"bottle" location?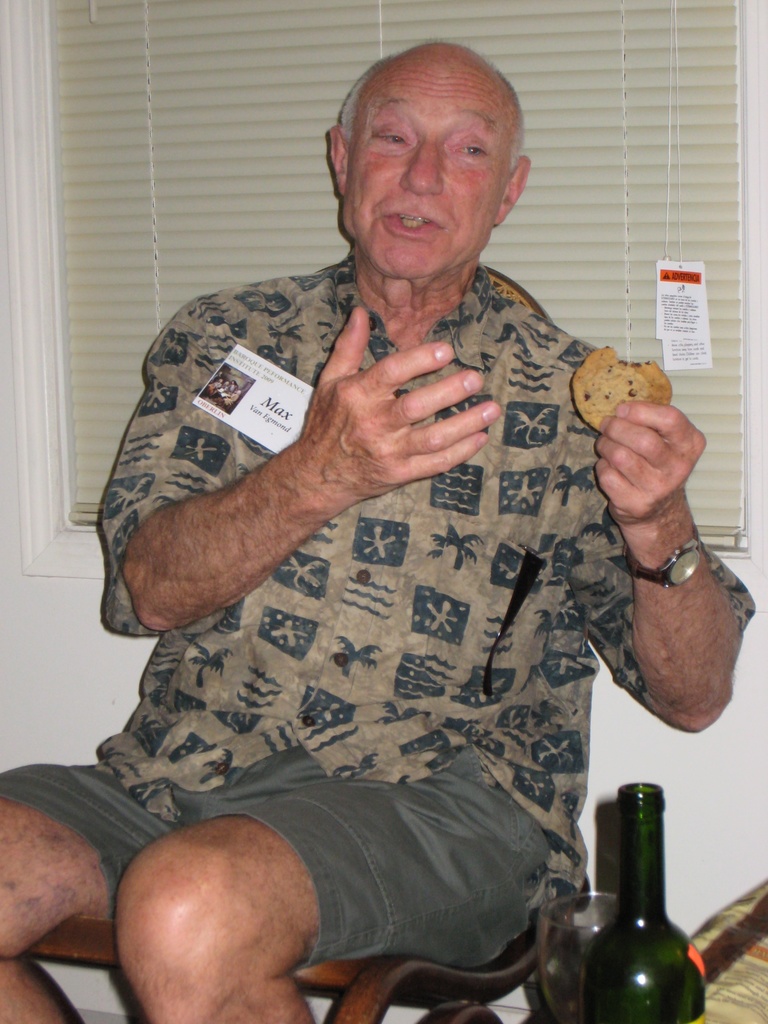
<region>586, 783, 714, 1023</region>
